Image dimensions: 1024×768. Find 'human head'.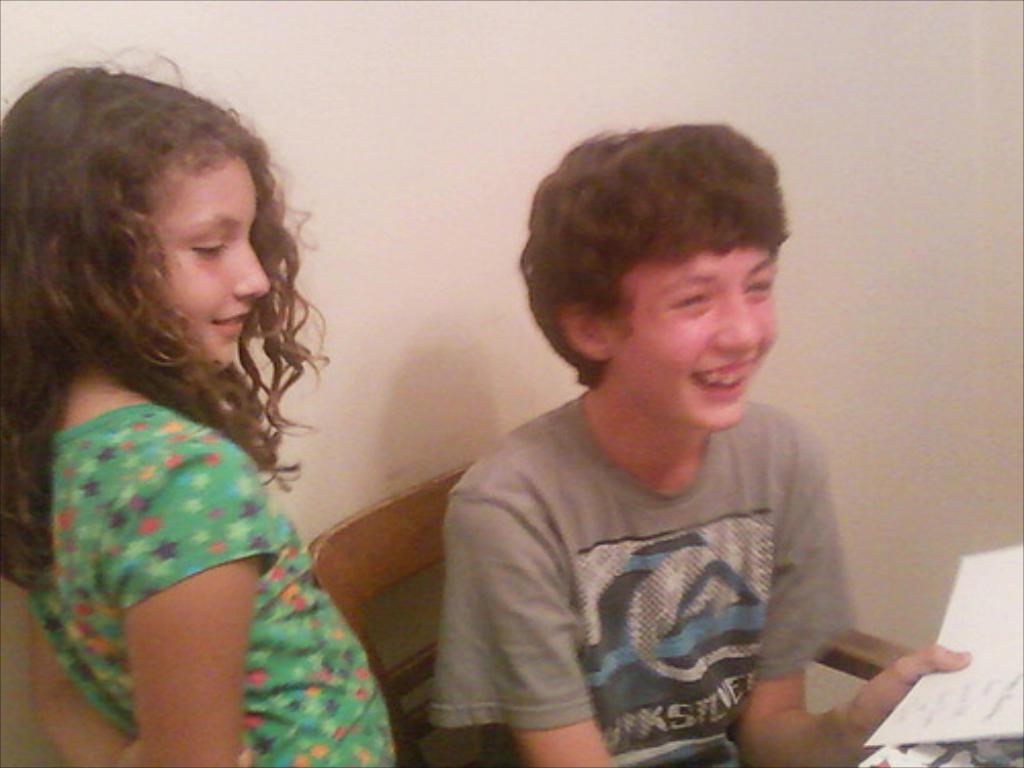
<box>522,123,788,432</box>.
